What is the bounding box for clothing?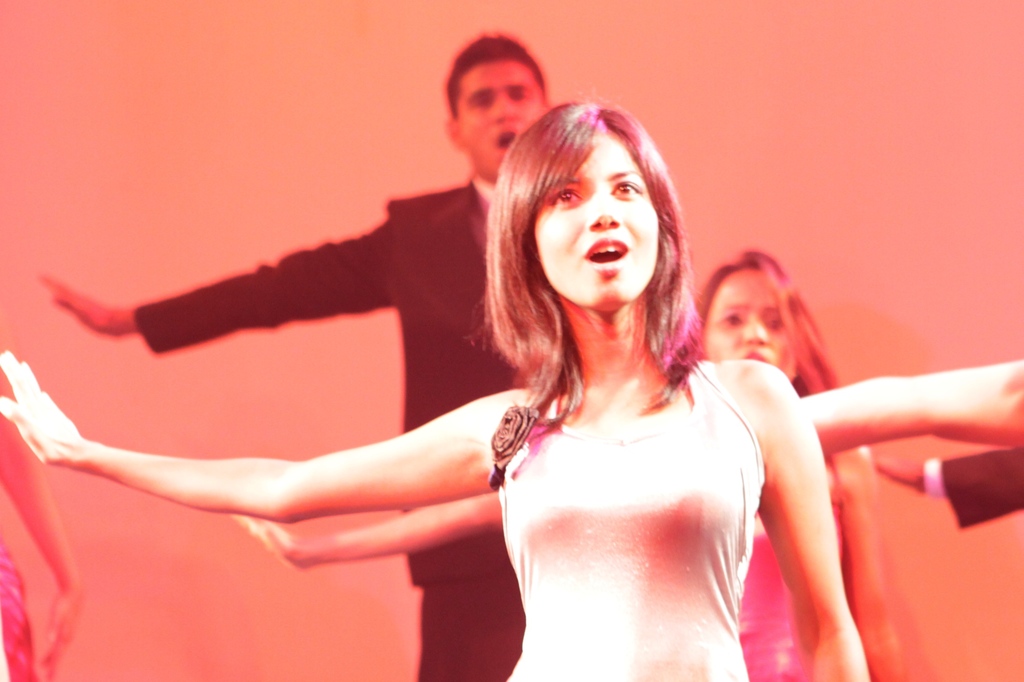
493, 379, 796, 649.
